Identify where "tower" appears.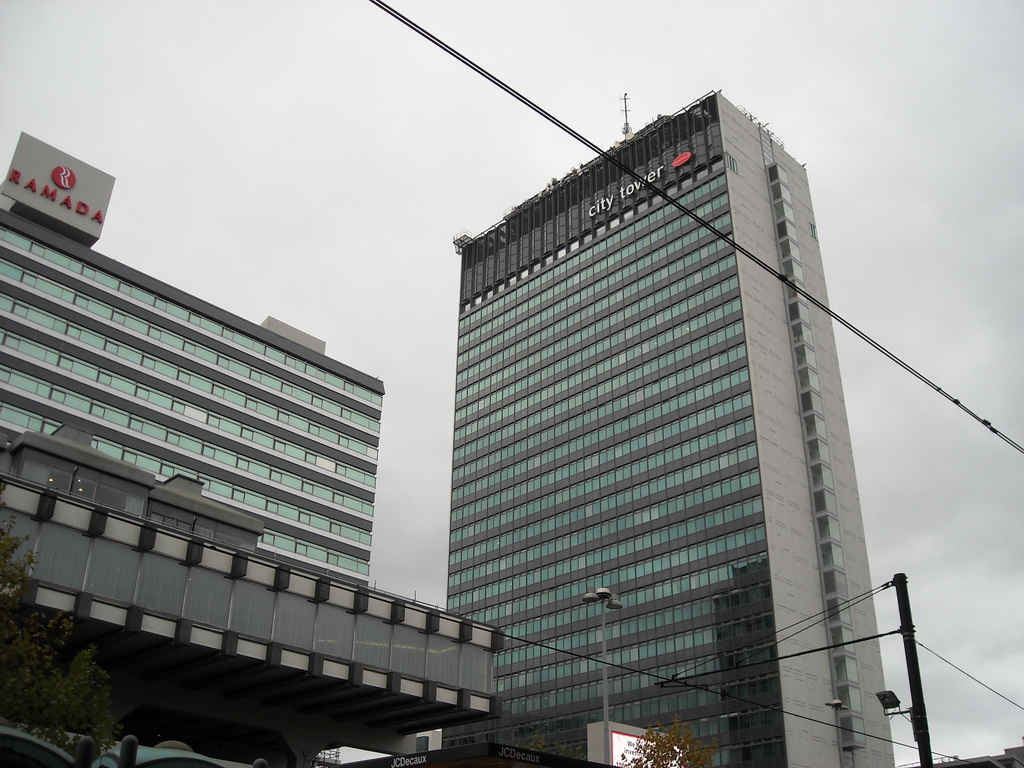
Appears at [left=0, top=188, right=373, bottom=598].
